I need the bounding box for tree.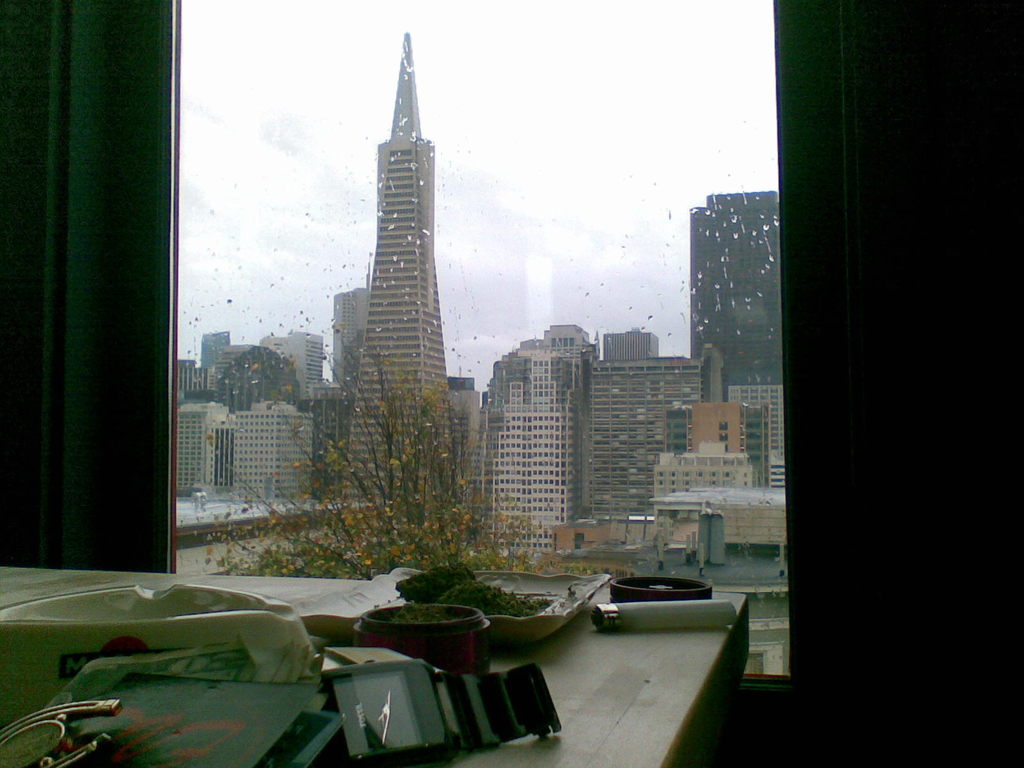
Here it is: [199, 335, 609, 575].
